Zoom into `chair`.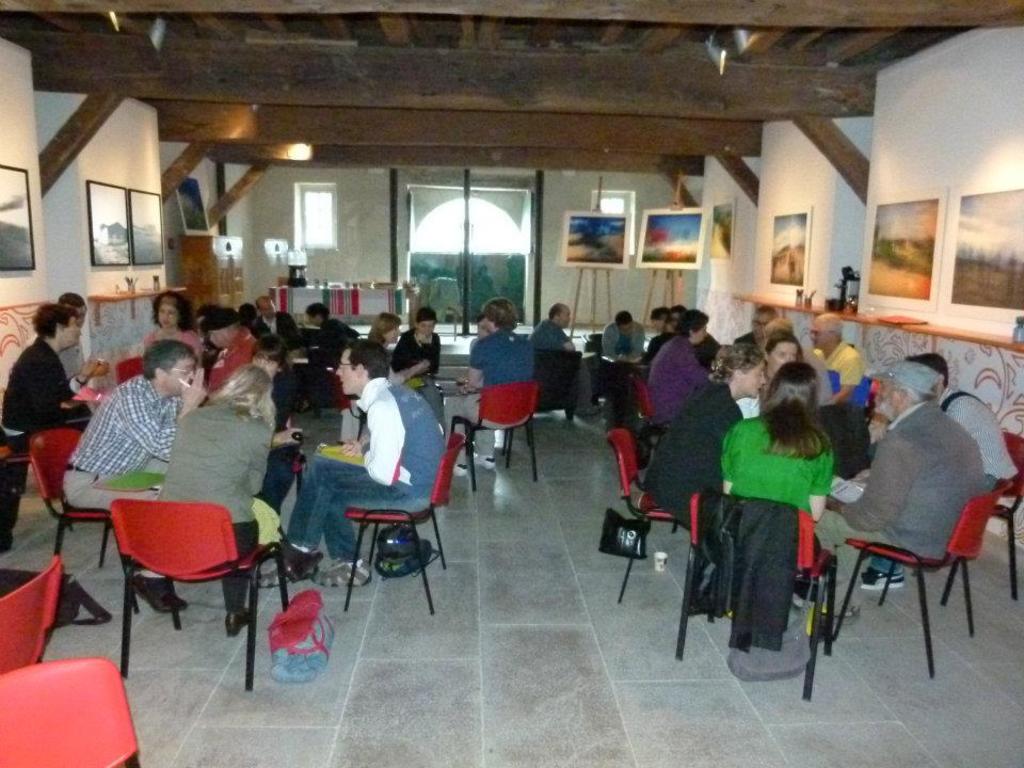
Zoom target: 627 374 666 487.
